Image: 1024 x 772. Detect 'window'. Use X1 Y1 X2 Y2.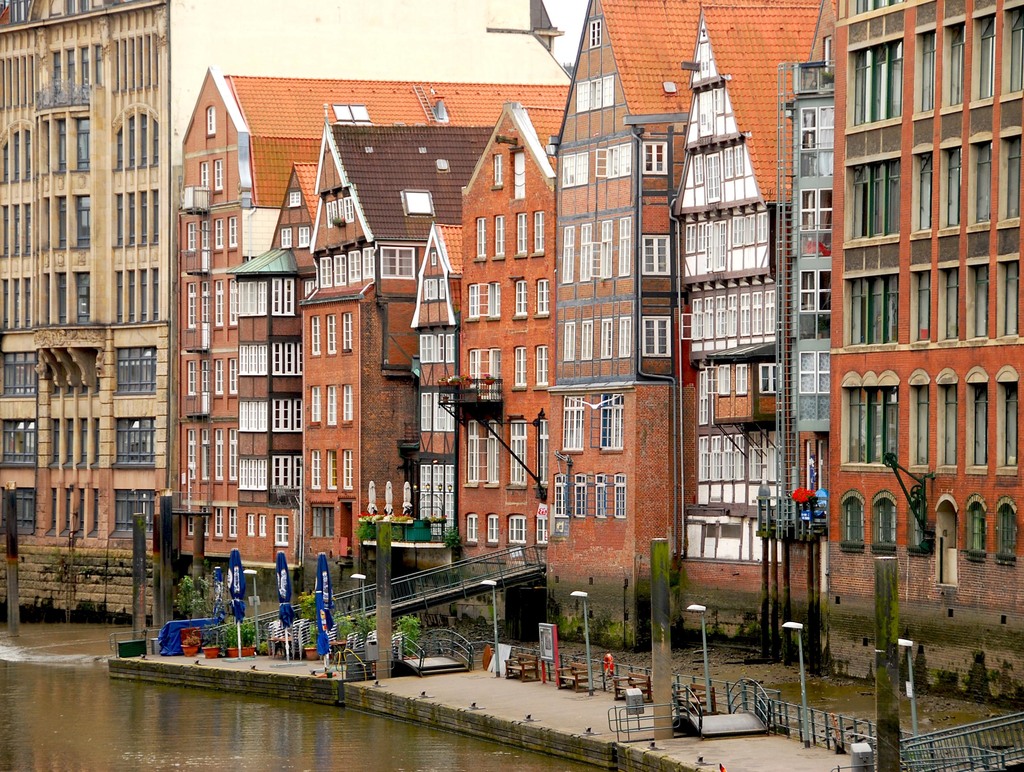
845 387 901 466.
